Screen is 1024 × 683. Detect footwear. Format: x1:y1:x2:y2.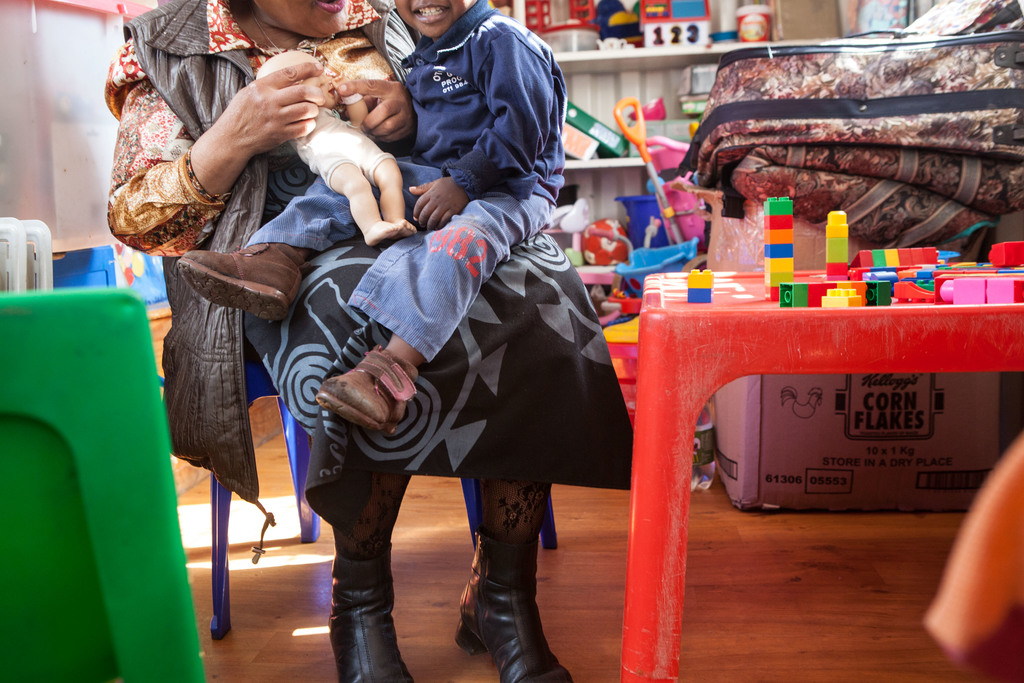
316:347:419:434.
